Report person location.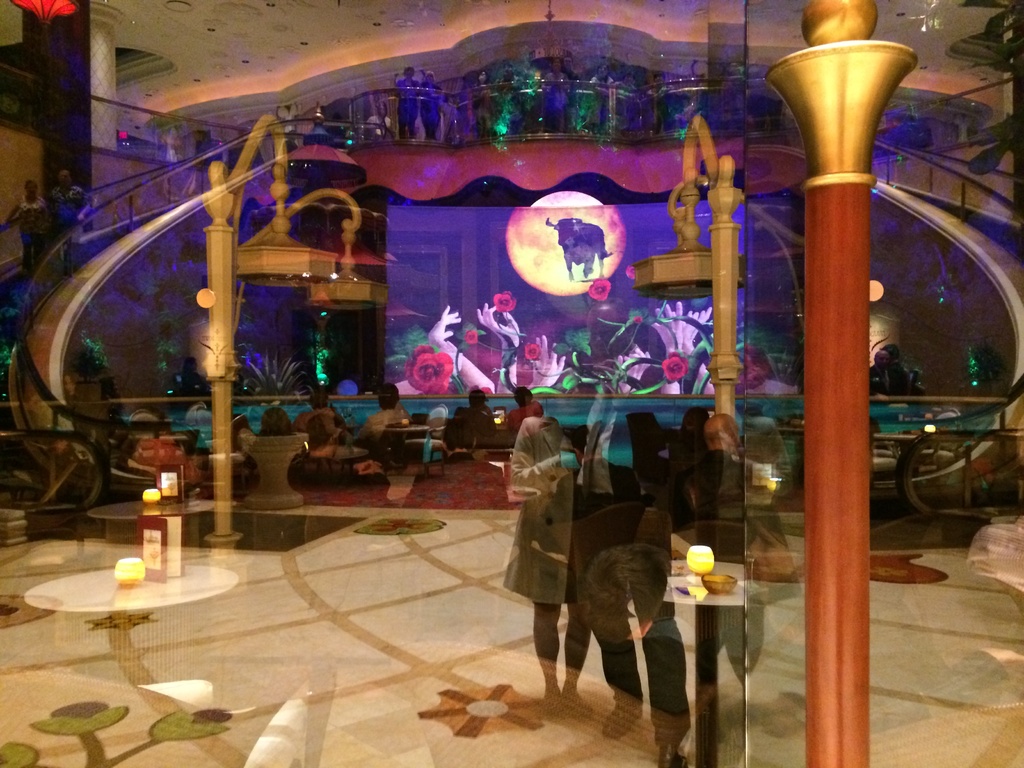
Report: (left=565, top=404, right=671, bottom=767).
